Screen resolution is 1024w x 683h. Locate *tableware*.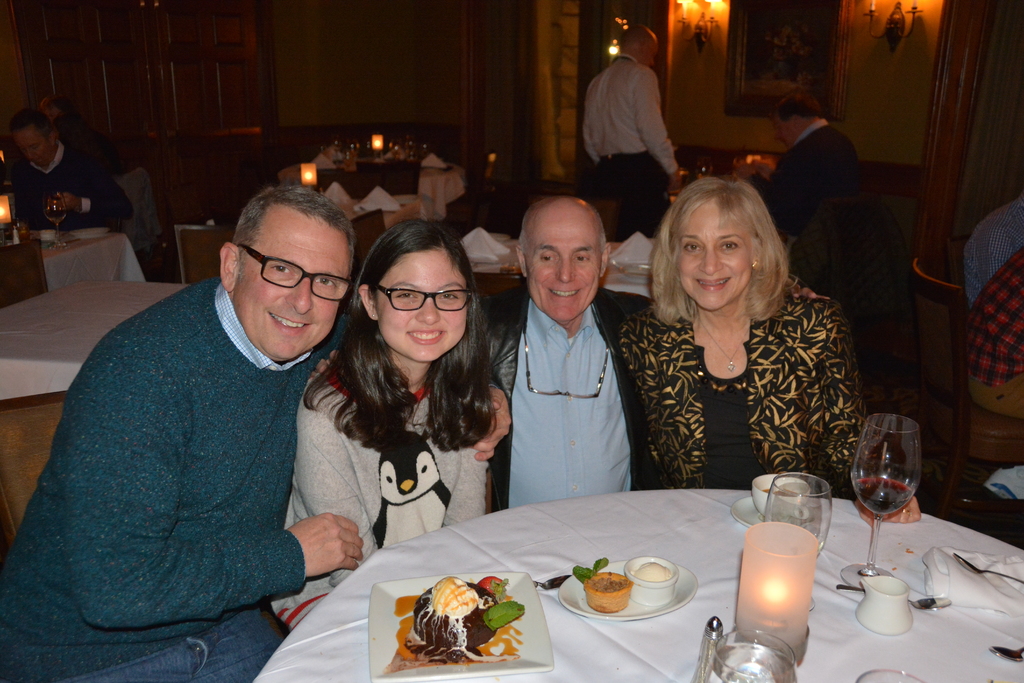
(44,194,67,251).
